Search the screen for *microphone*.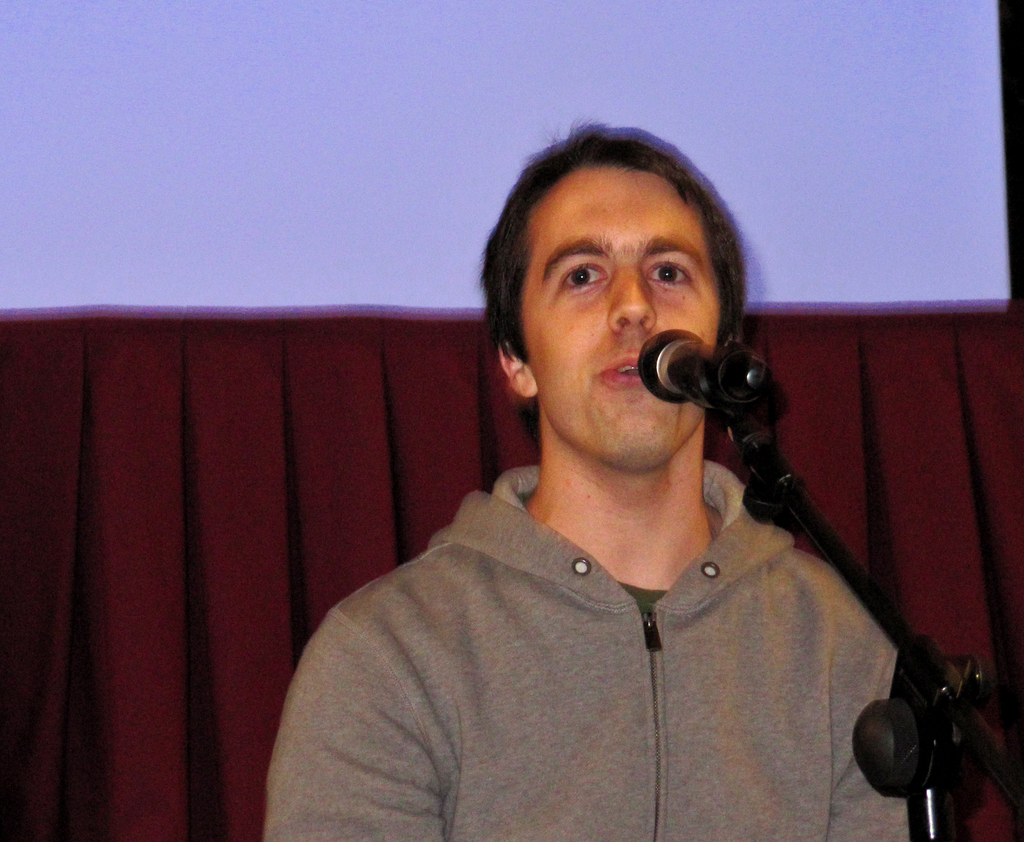
Found at detection(627, 340, 780, 420).
